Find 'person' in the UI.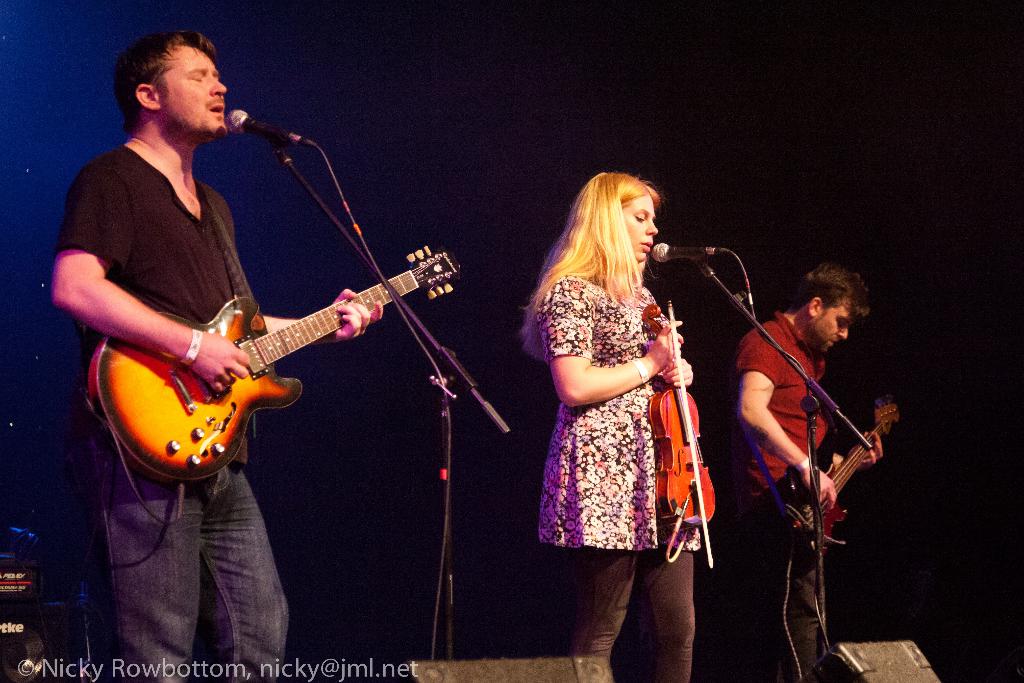
UI element at <box>55,28,381,682</box>.
